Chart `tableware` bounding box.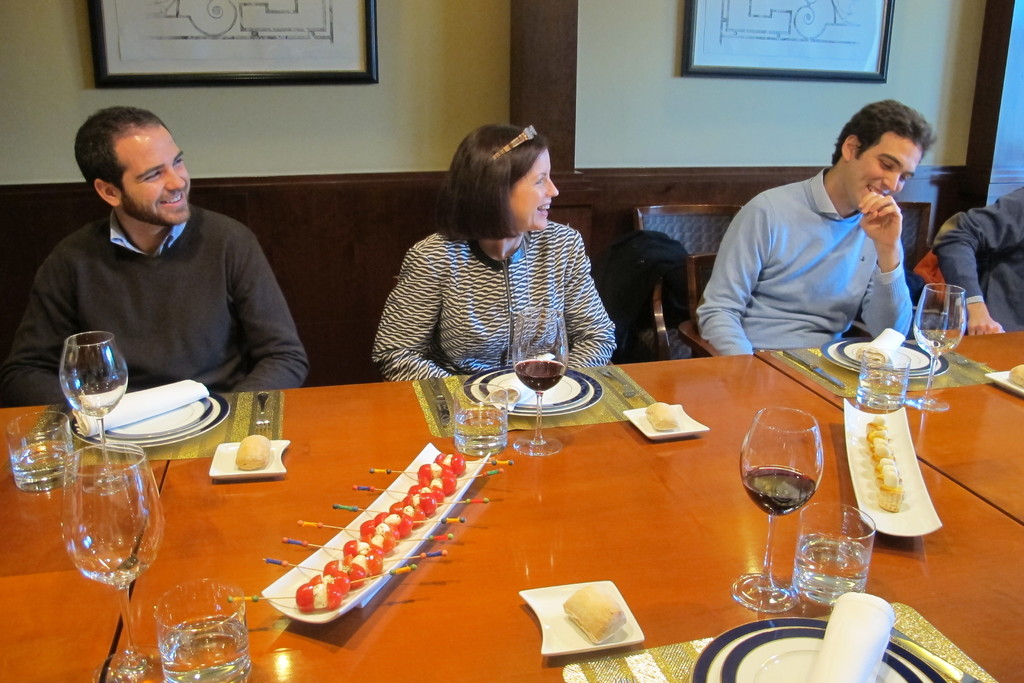
Charted: region(792, 496, 896, 611).
